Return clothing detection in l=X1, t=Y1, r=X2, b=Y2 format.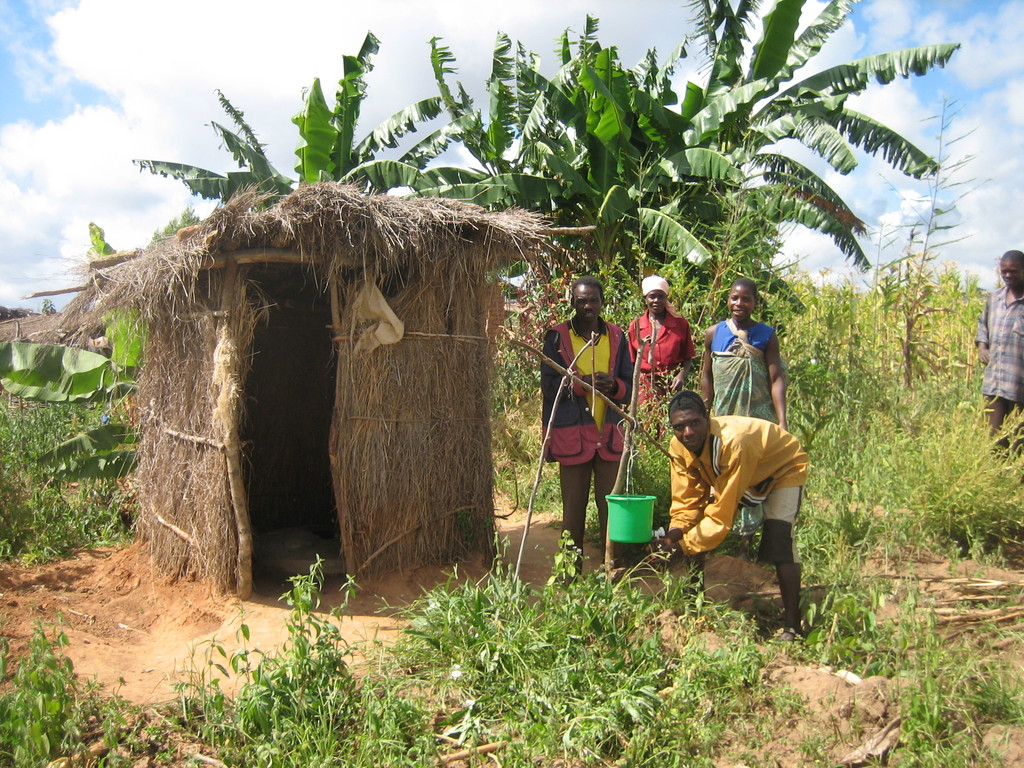
l=972, t=285, r=1023, b=447.
